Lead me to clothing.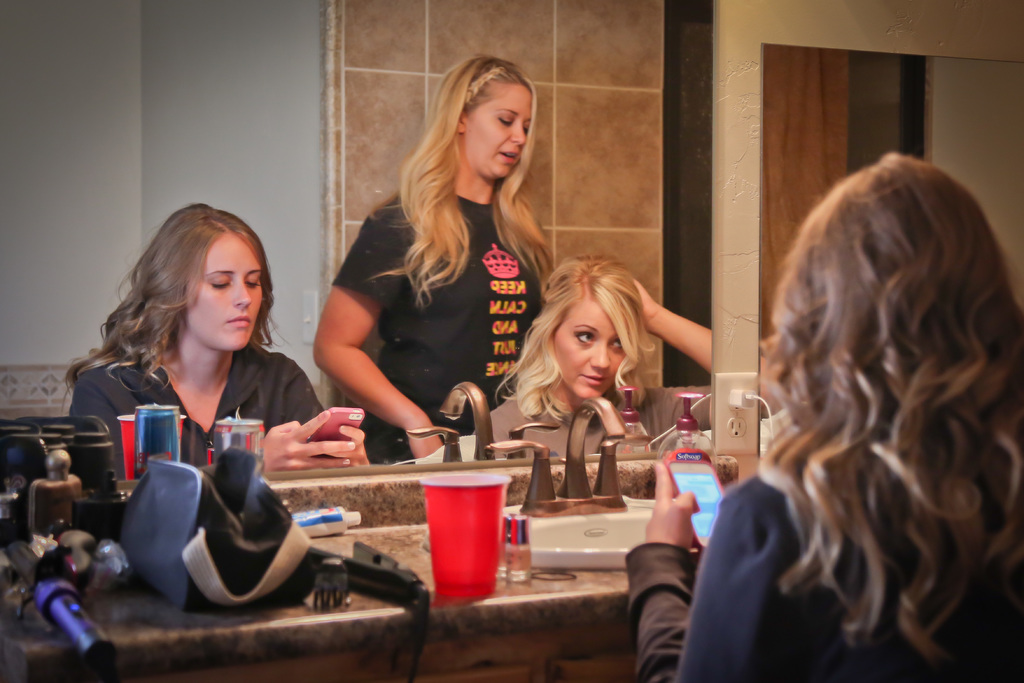
Lead to <box>623,475,1023,682</box>.
